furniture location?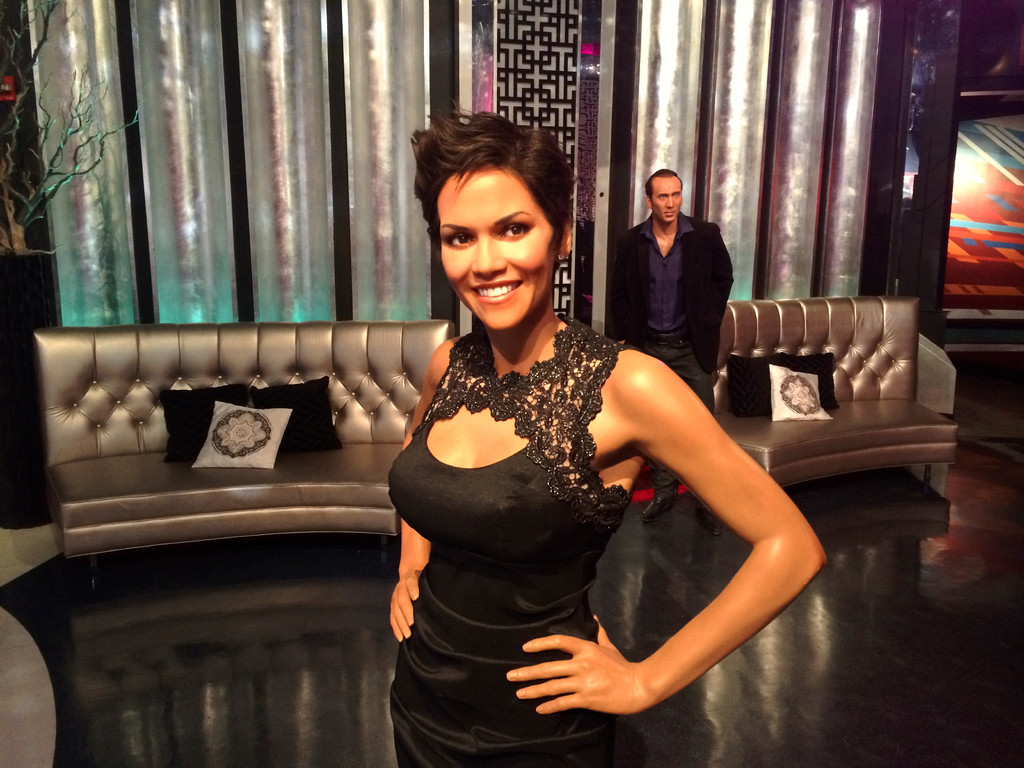
<box>940,254,1023,324</box>
